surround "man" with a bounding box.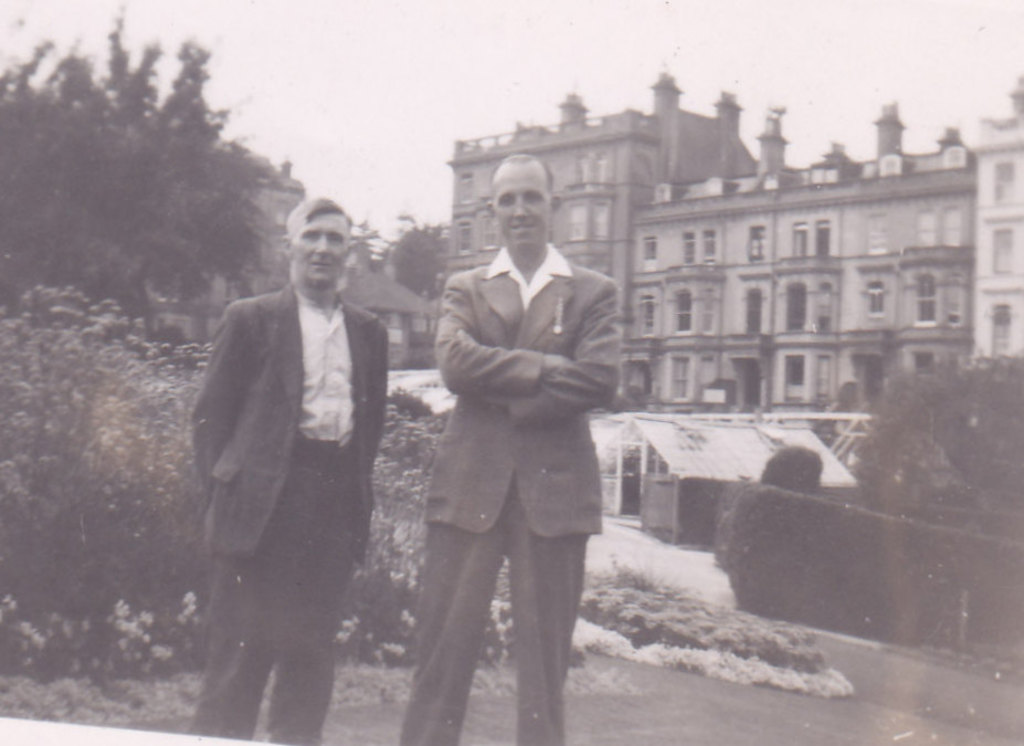
<region>409, 149, 619, 745</region>.
